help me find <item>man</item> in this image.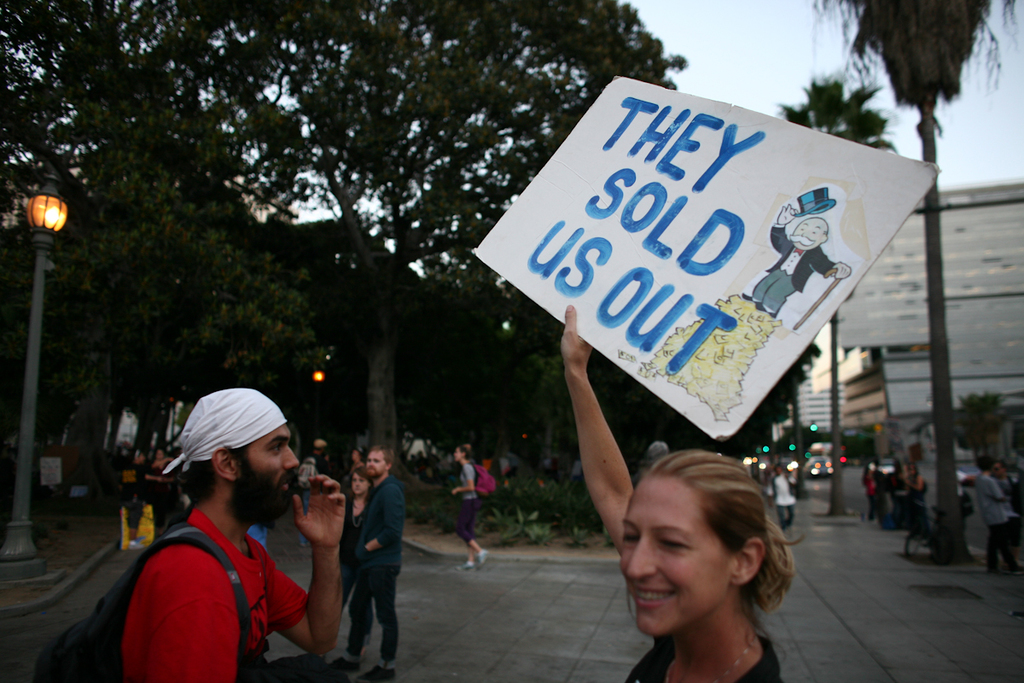
Found it: [299,440,331,548].
